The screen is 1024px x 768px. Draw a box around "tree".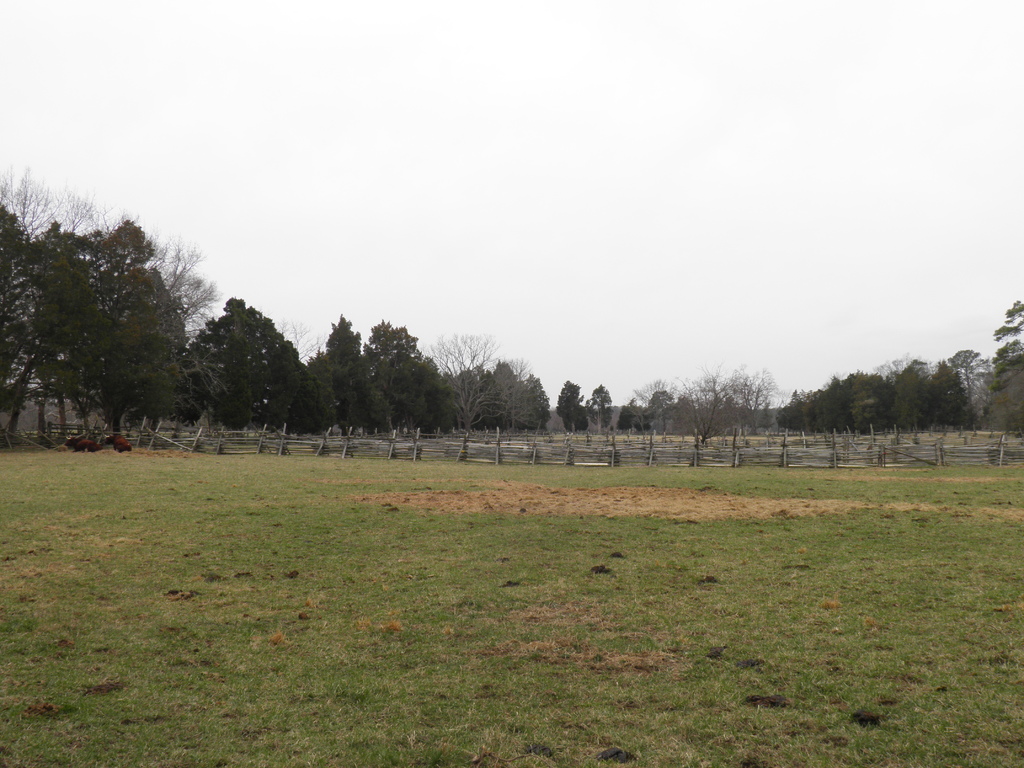
left=980, top=296, right=1023, bottom=394.
